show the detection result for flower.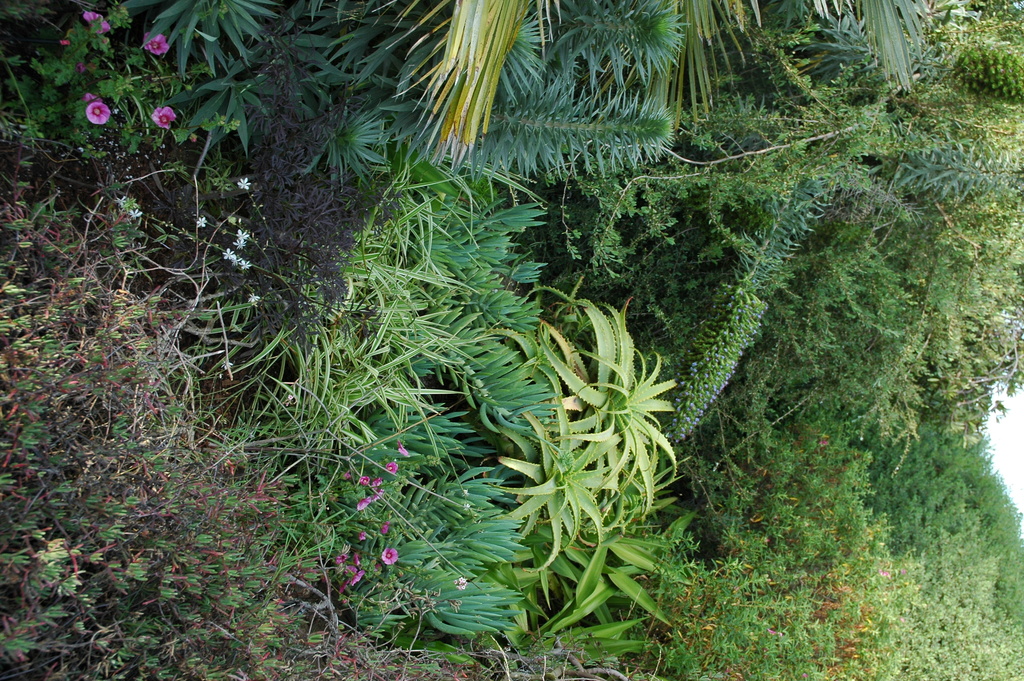
<bbox>356, 495, 369, 511</bbox>.
